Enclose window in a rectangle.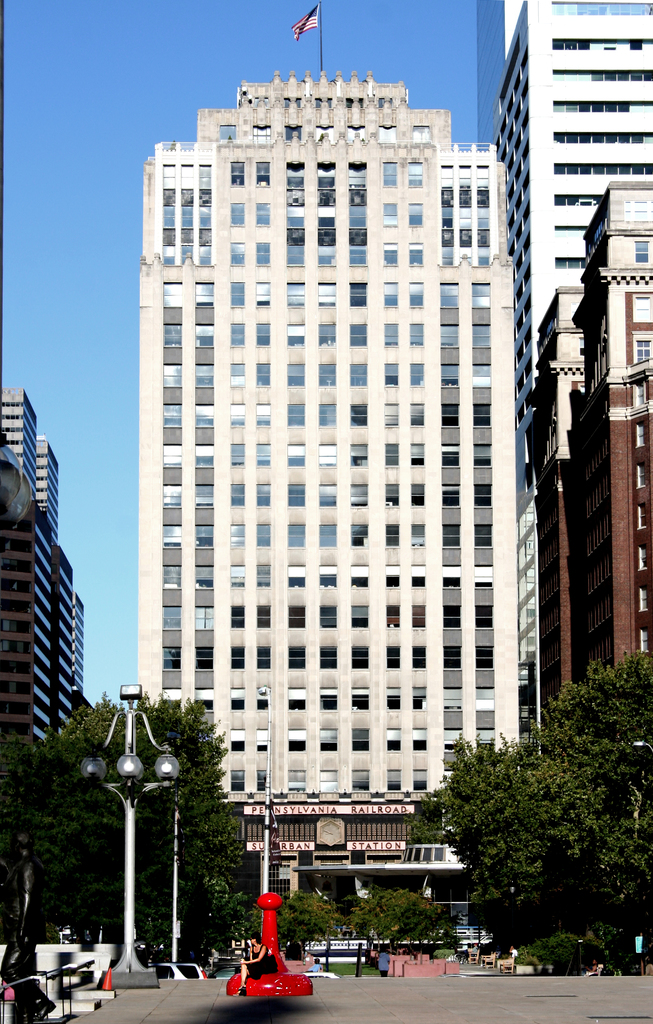
x1=254 y1=440 x2=270 y2=469.
